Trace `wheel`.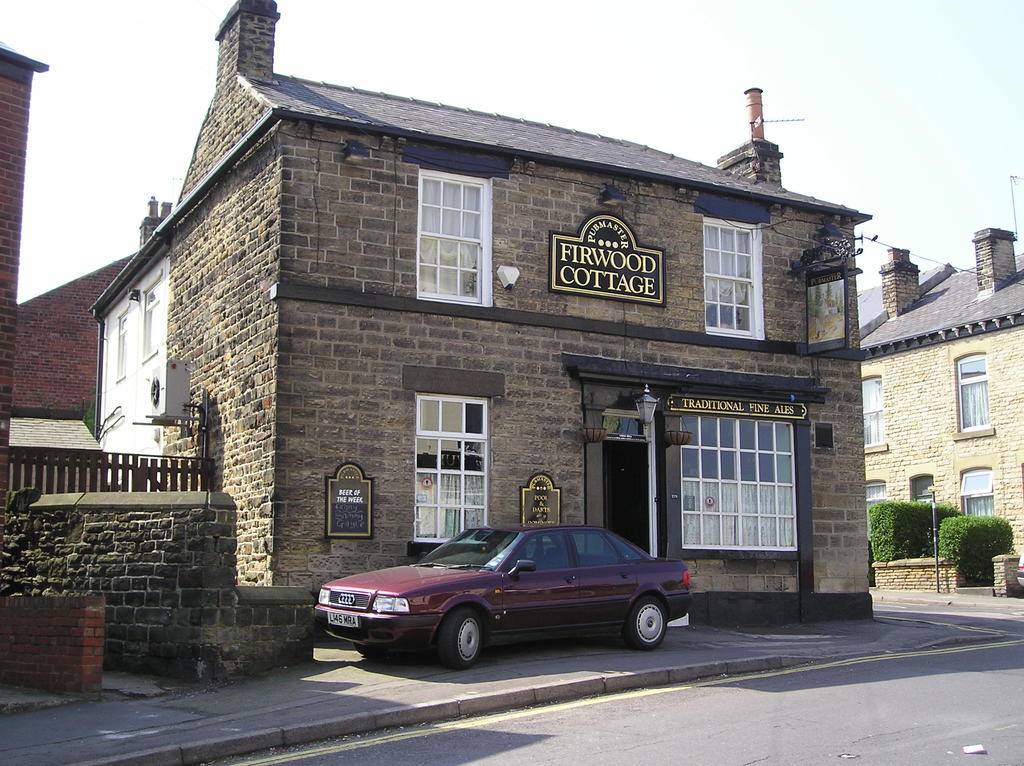
Traced to box=[623, 596, 668, 651].
